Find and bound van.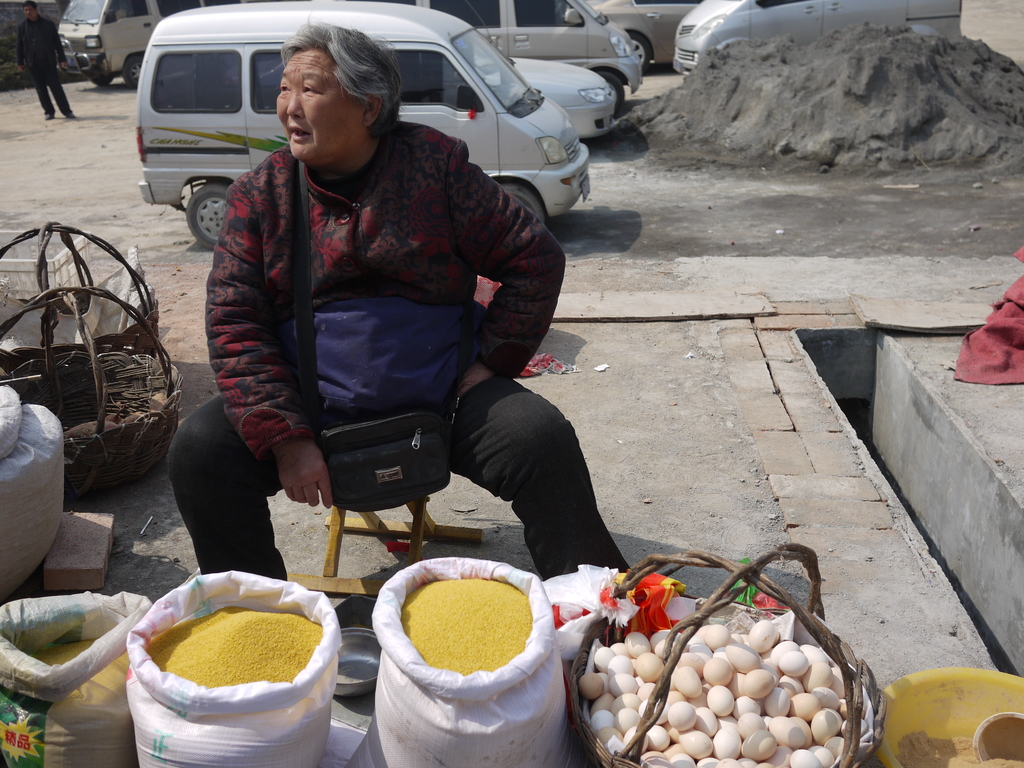
Bound: locate(134, 0, 592, 252).
